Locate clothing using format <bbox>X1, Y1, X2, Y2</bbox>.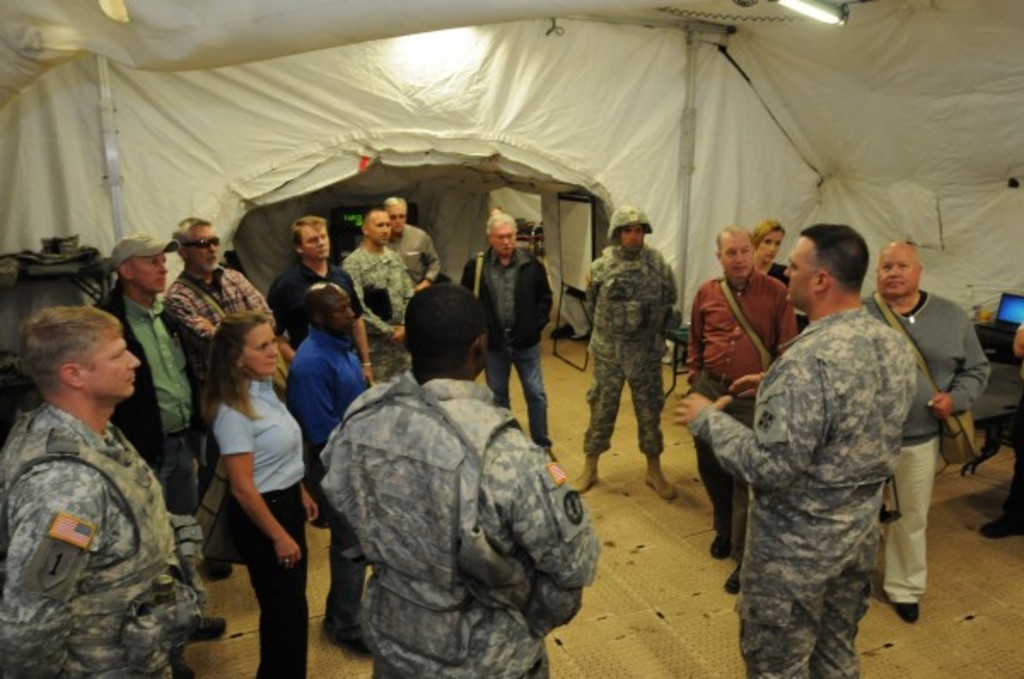
<bbox>218, 396, 299, 677</bbox>.
